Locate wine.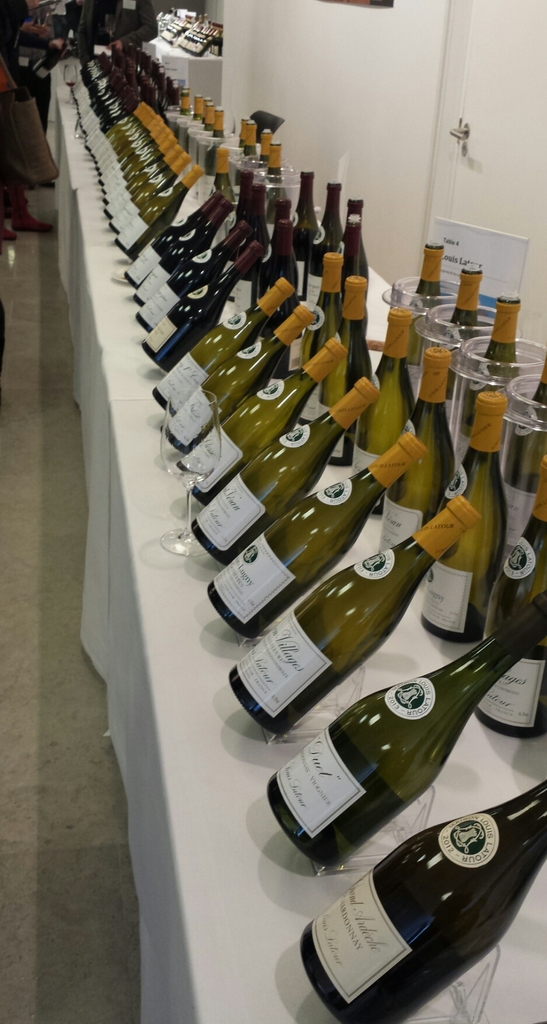
Bounding box: <region>426, 388, 503, 646</region>.
